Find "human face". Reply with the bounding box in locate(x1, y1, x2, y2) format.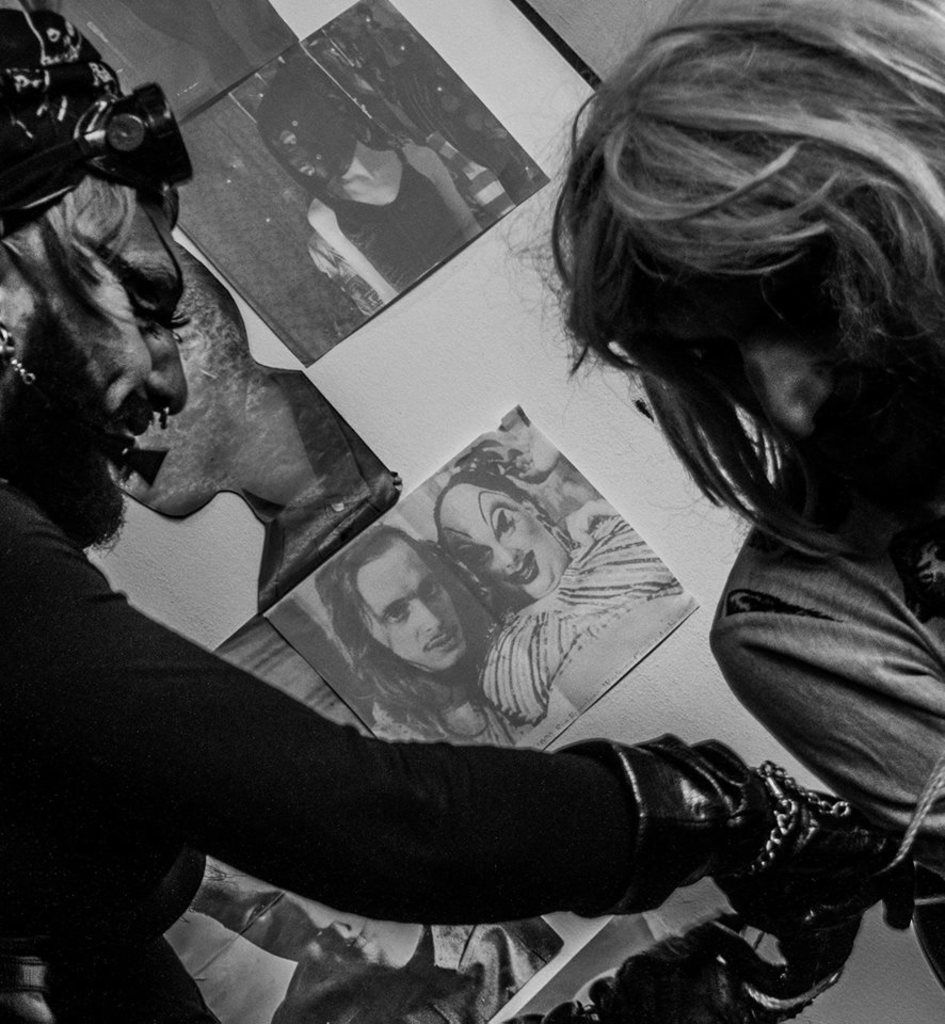
locate(119, 209, 188, 489).
